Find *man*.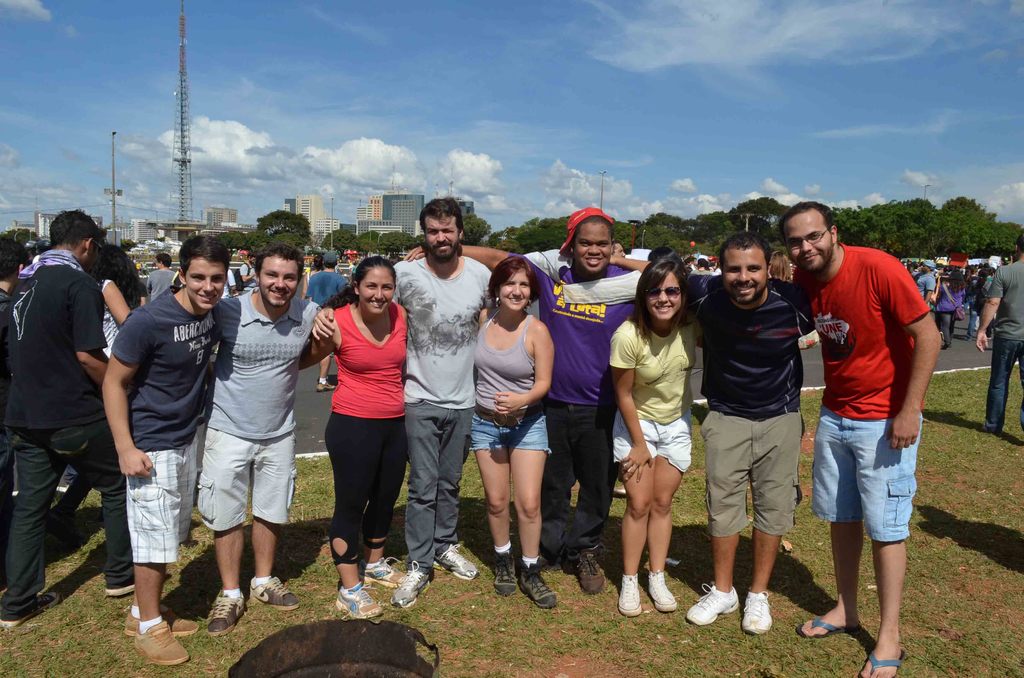
(904, 255, 936, 301).
